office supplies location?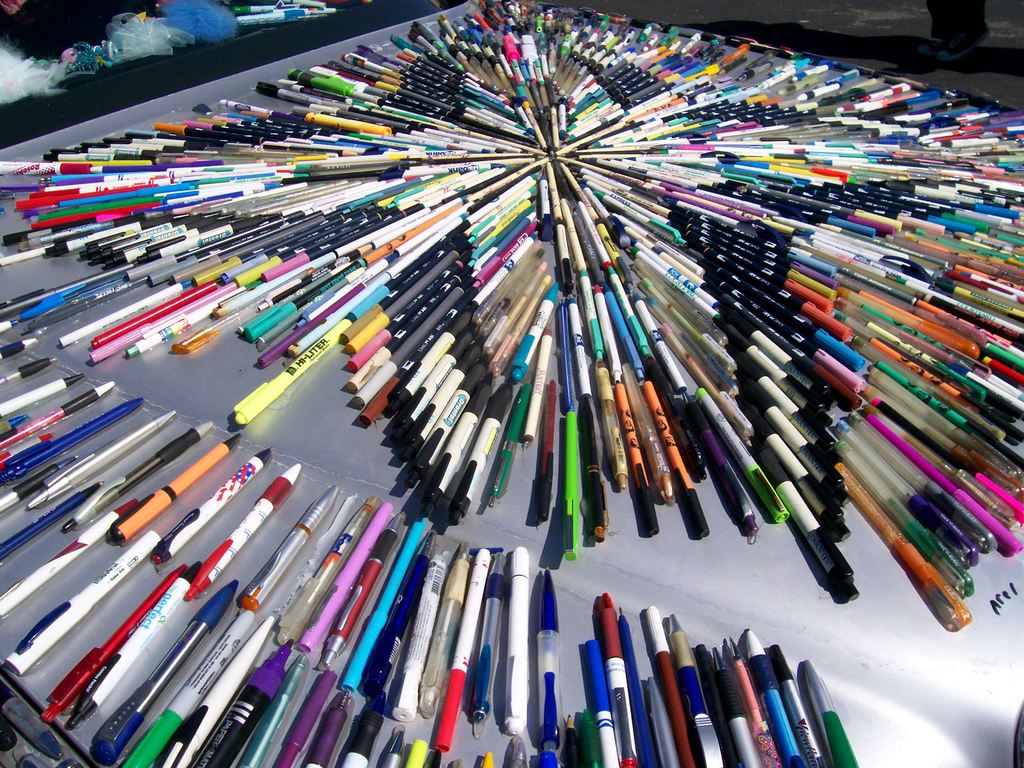
<box>0,478,108,560</box>
